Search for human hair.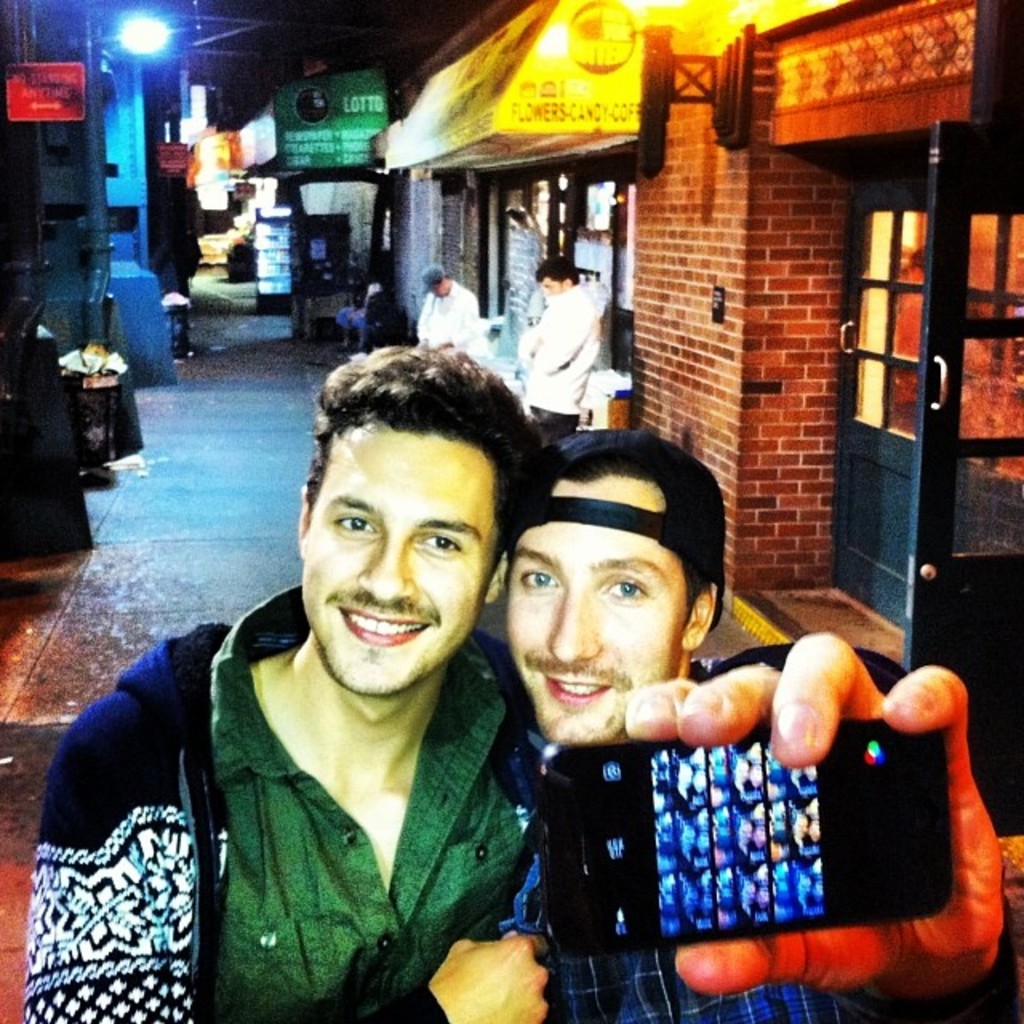
Found at (x1=435, y1=275, x2=451, y2=288).
